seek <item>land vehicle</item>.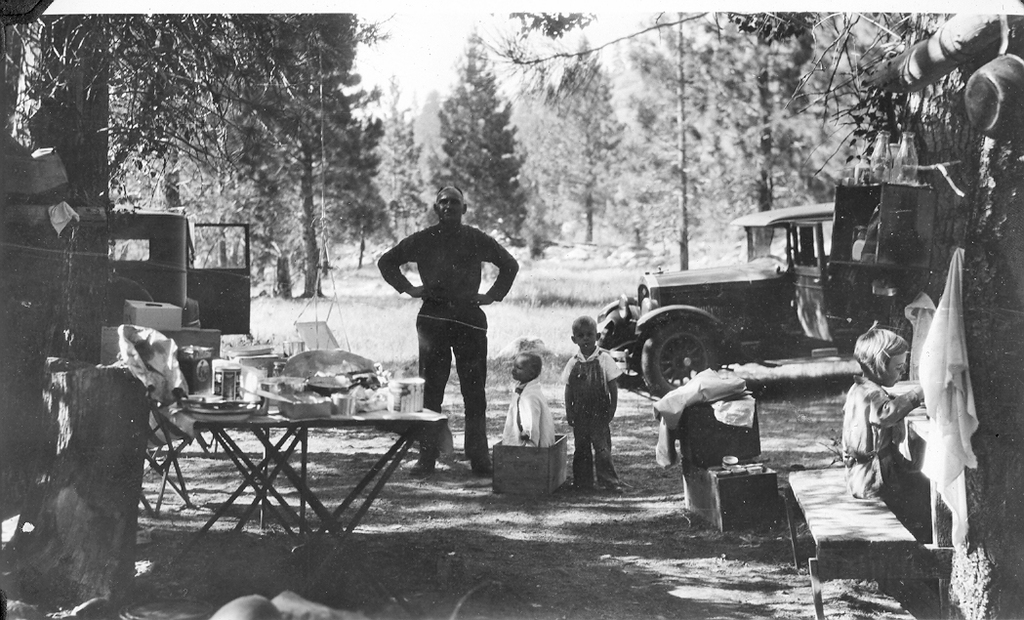
[left=605, top=193, right=959, bottom=427].
